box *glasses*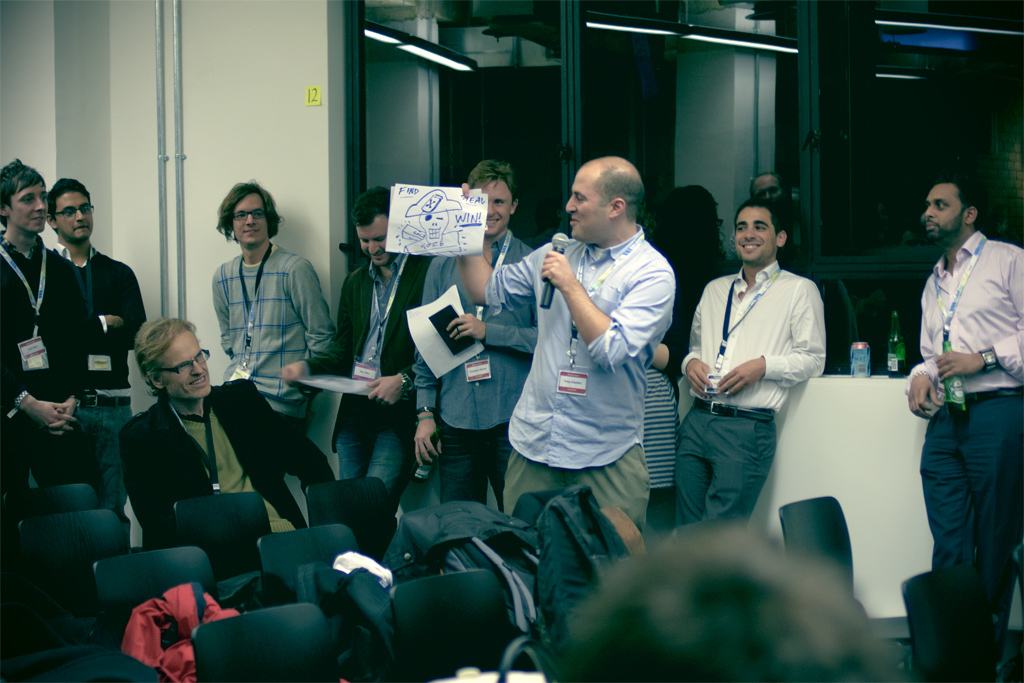
47/200/97/221
